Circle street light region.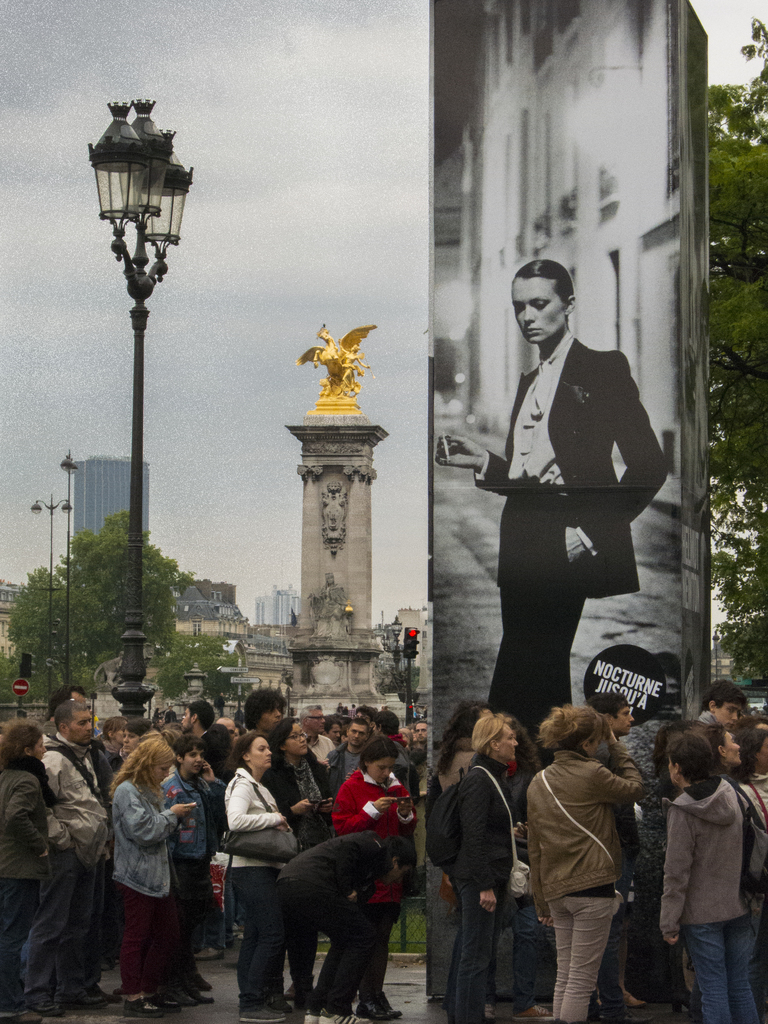
Region: 385 616 406 695.
